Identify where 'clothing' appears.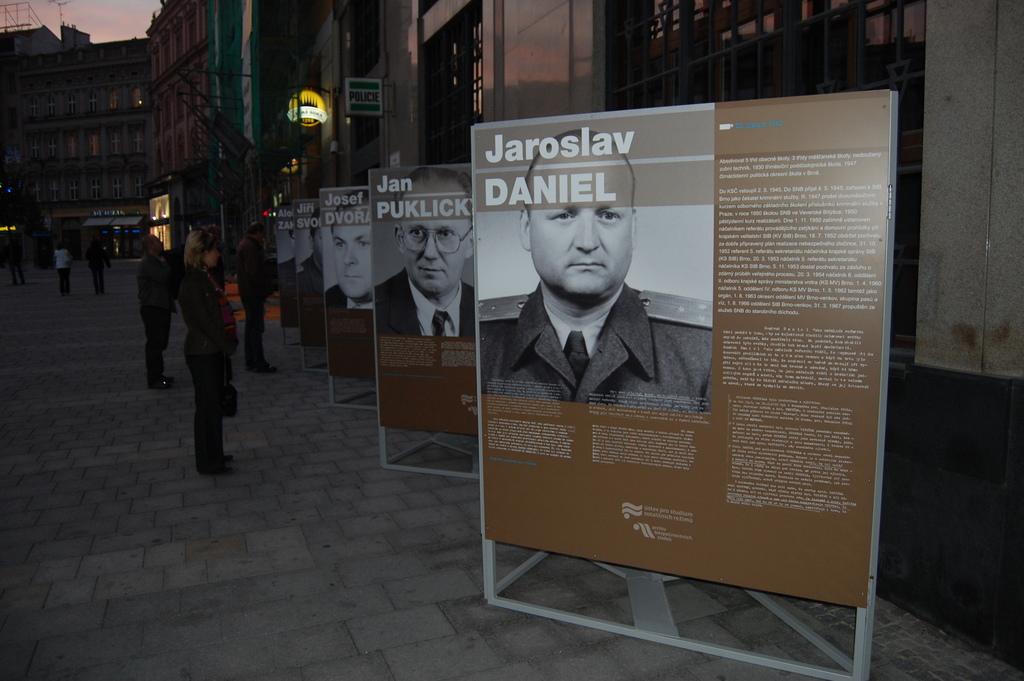
Appears at box(237, 233, 273, 368).
